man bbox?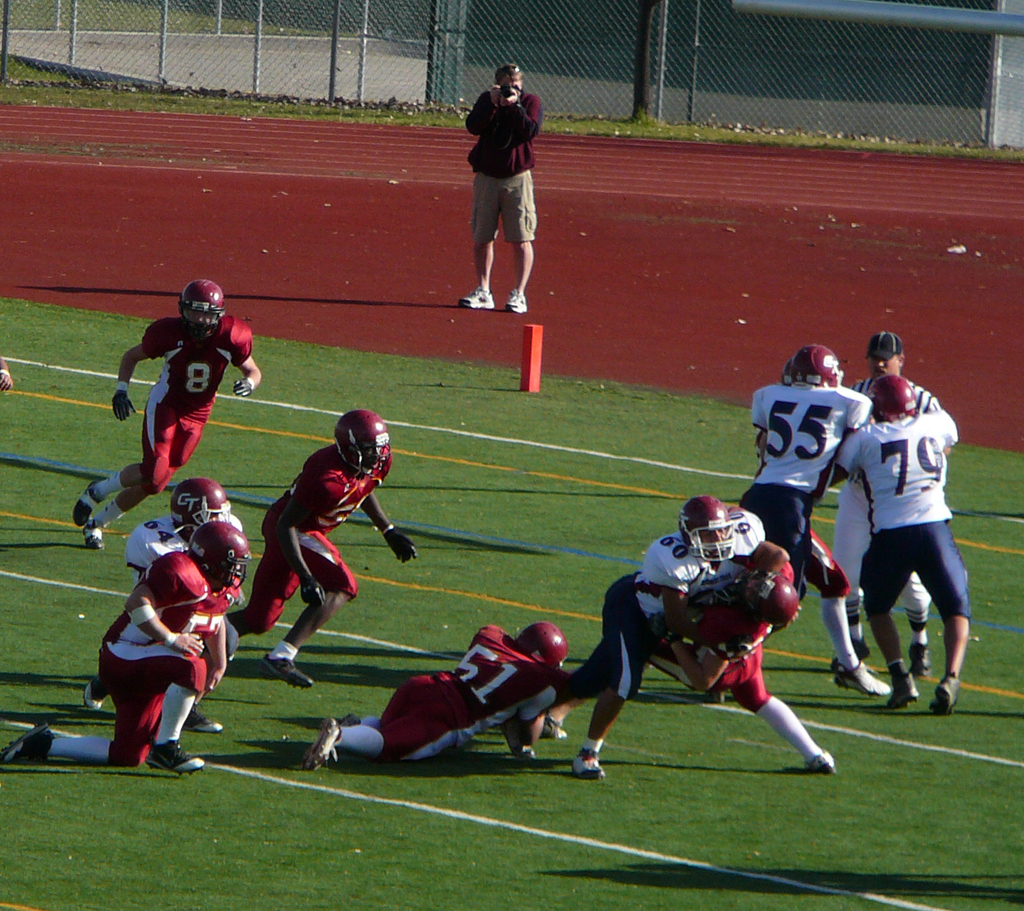
Rect(124, 478, 234, 730)
